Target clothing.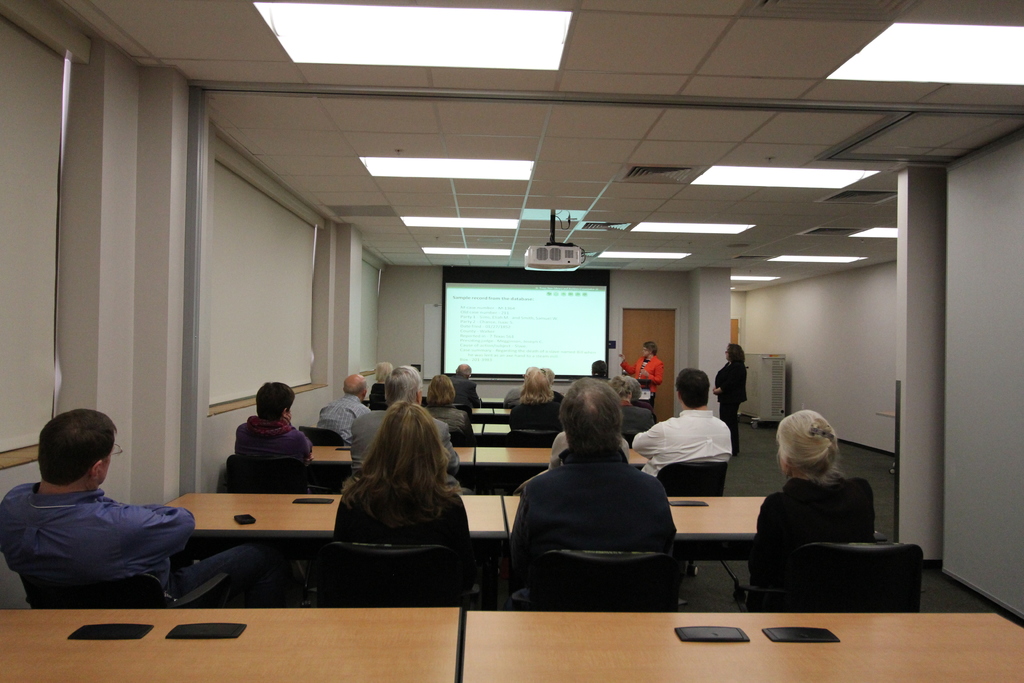
Target region: <region>321, 396, 374, 435</region>.
